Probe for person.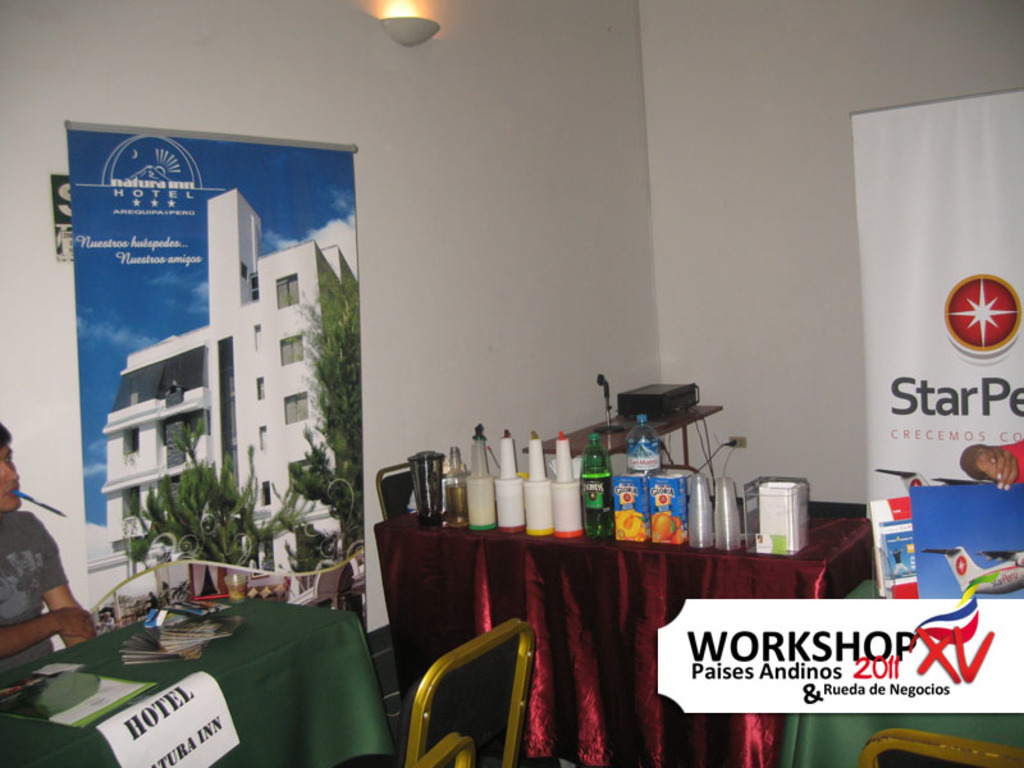
Probe result: (0, 422, 96, 686).
